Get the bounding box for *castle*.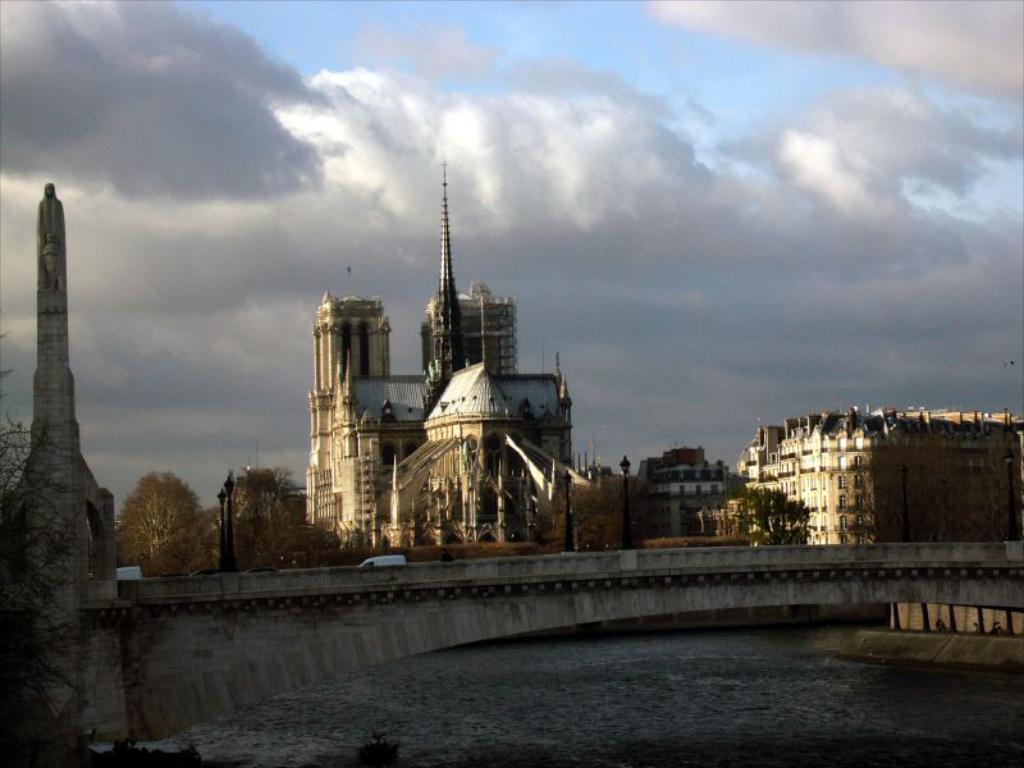
(x1=300, y1=145, x2=622, y2=550).
